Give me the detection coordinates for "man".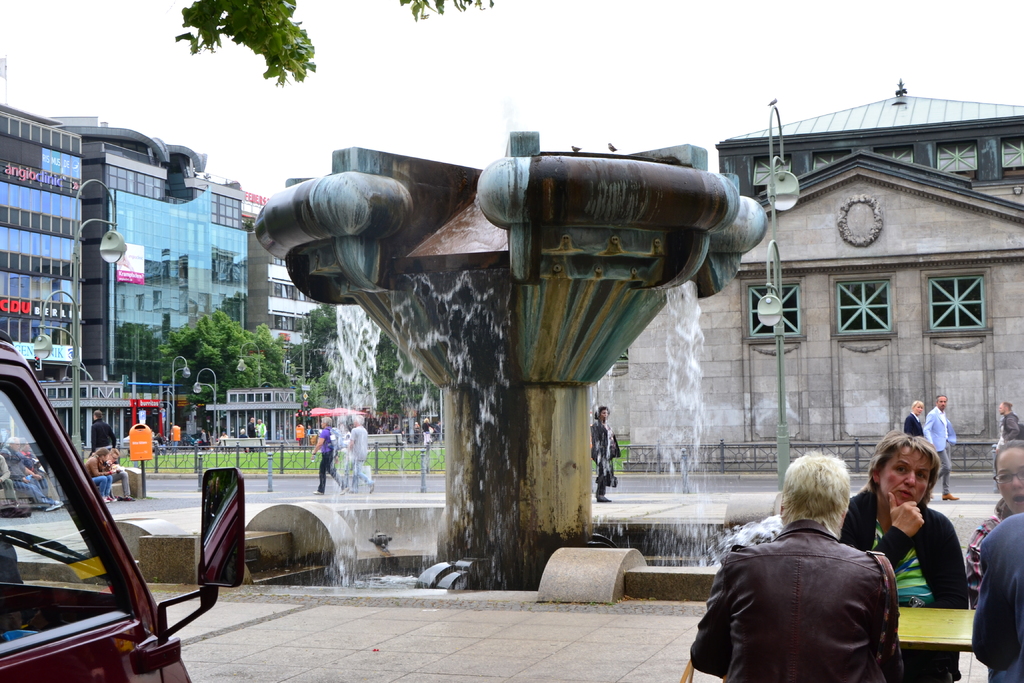
(922,393,959,502).
